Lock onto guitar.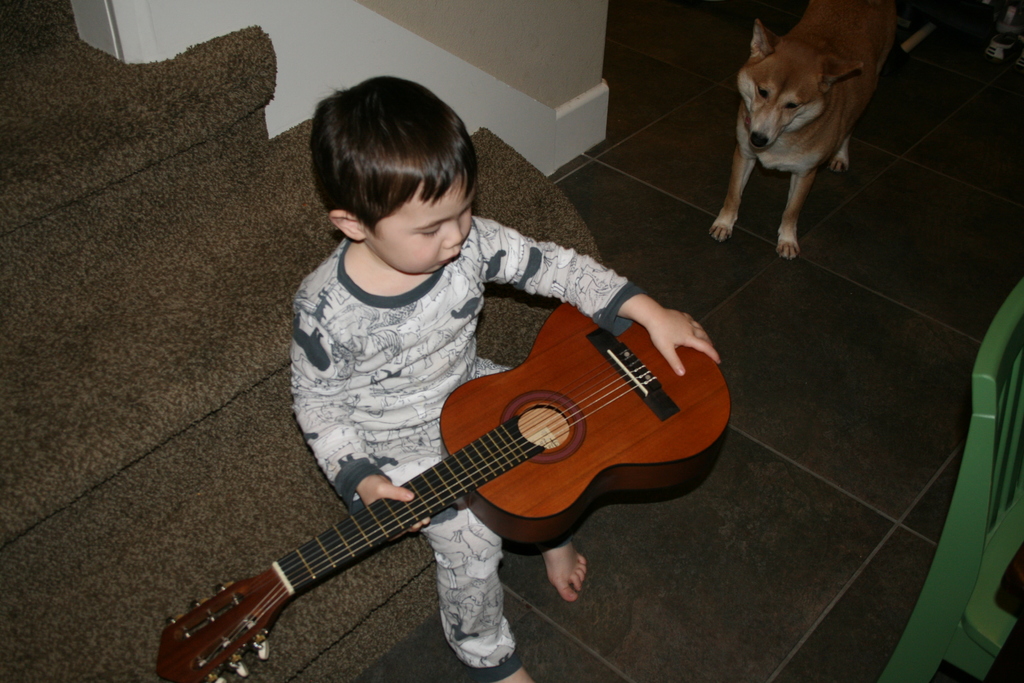
Locked: (x1=154, y1=295, x2=731, y2=682).
